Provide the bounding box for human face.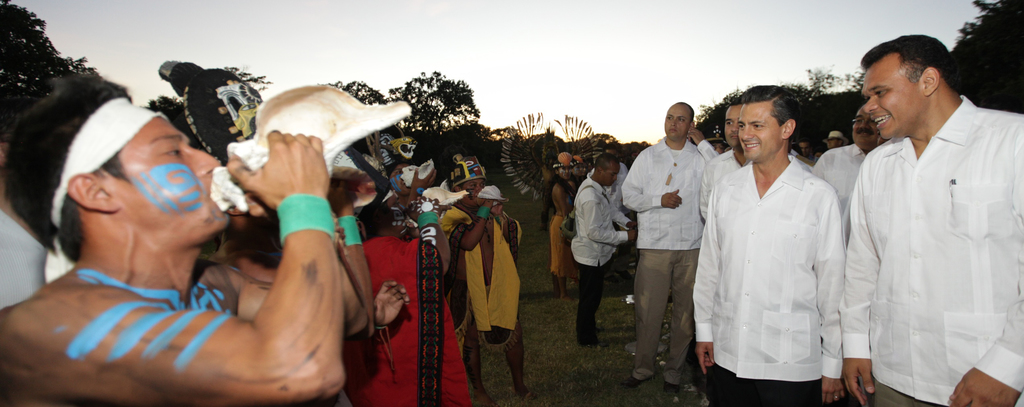
106, 115, 229, 237.
